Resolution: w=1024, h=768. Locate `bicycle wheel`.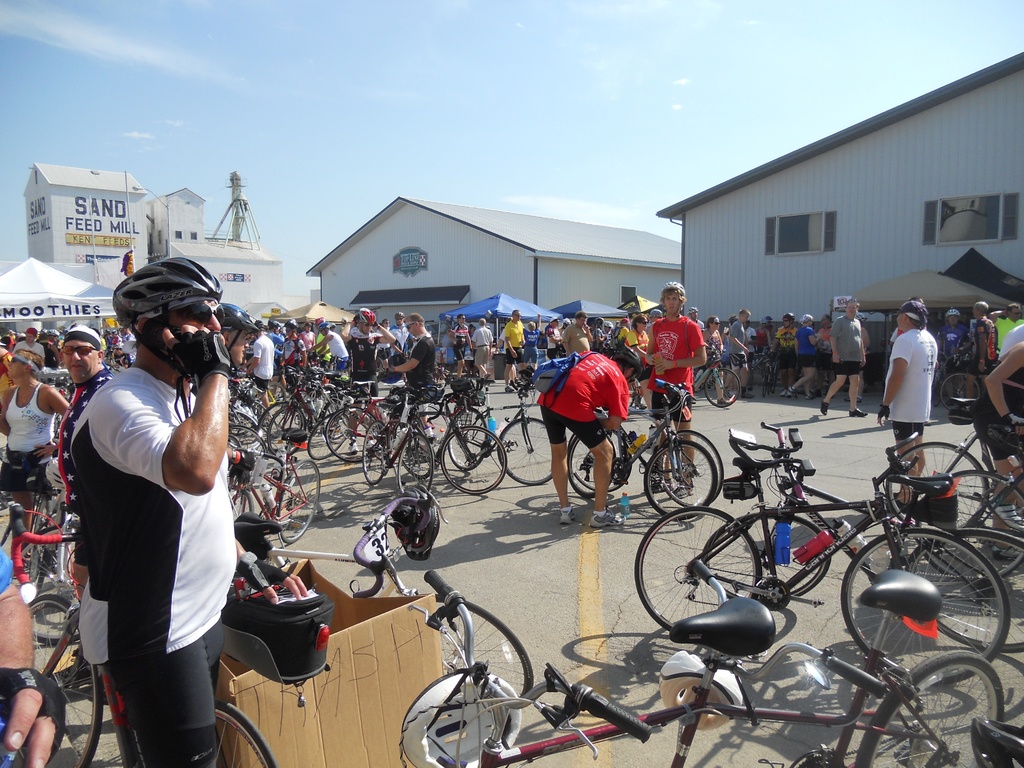
select_region(568, 424, 634, 493).
